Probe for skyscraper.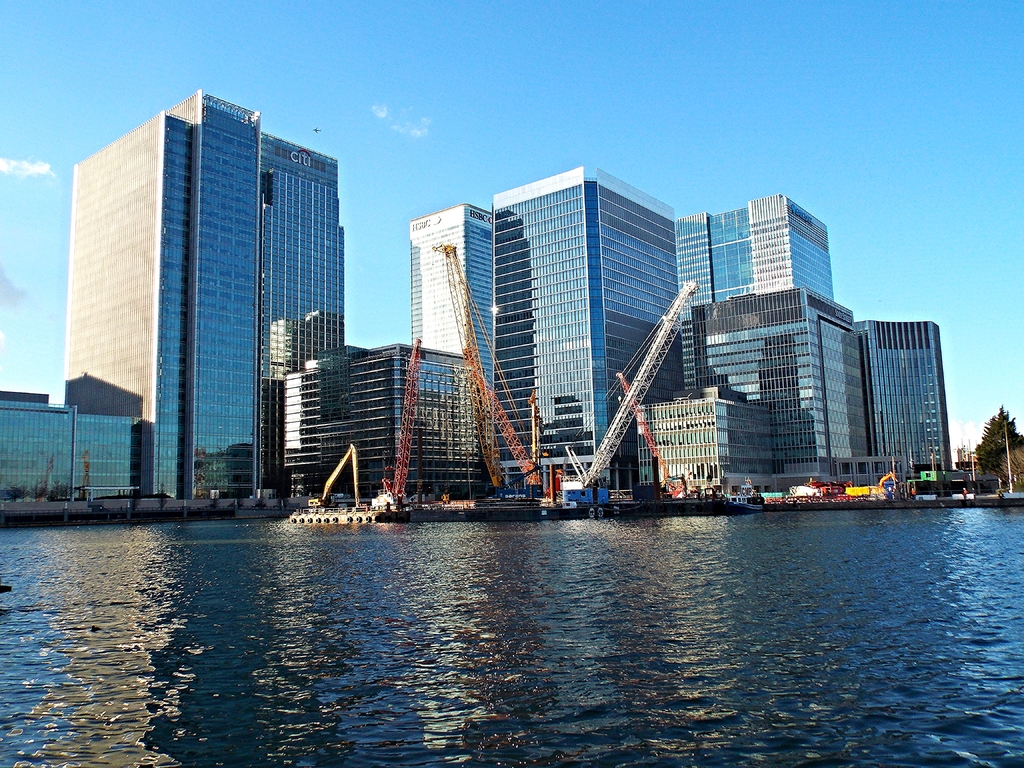
Probe result: x1=50 y1=78 x2=340 y2=525.
